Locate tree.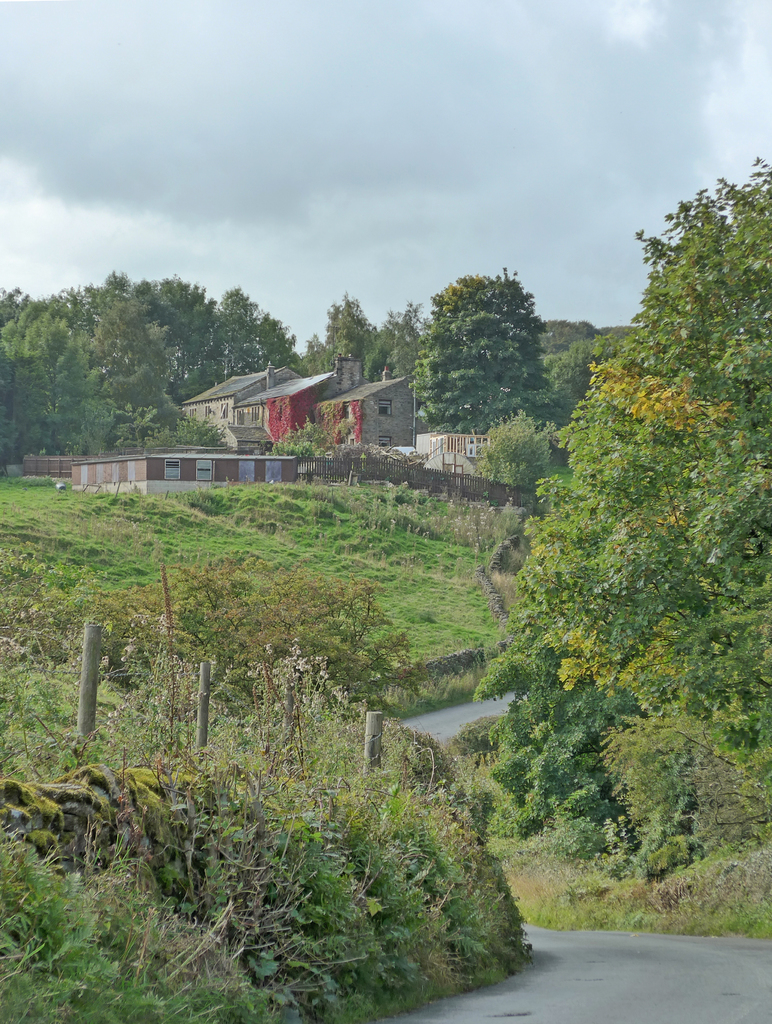
Bounding box: 287:289:375:399.
